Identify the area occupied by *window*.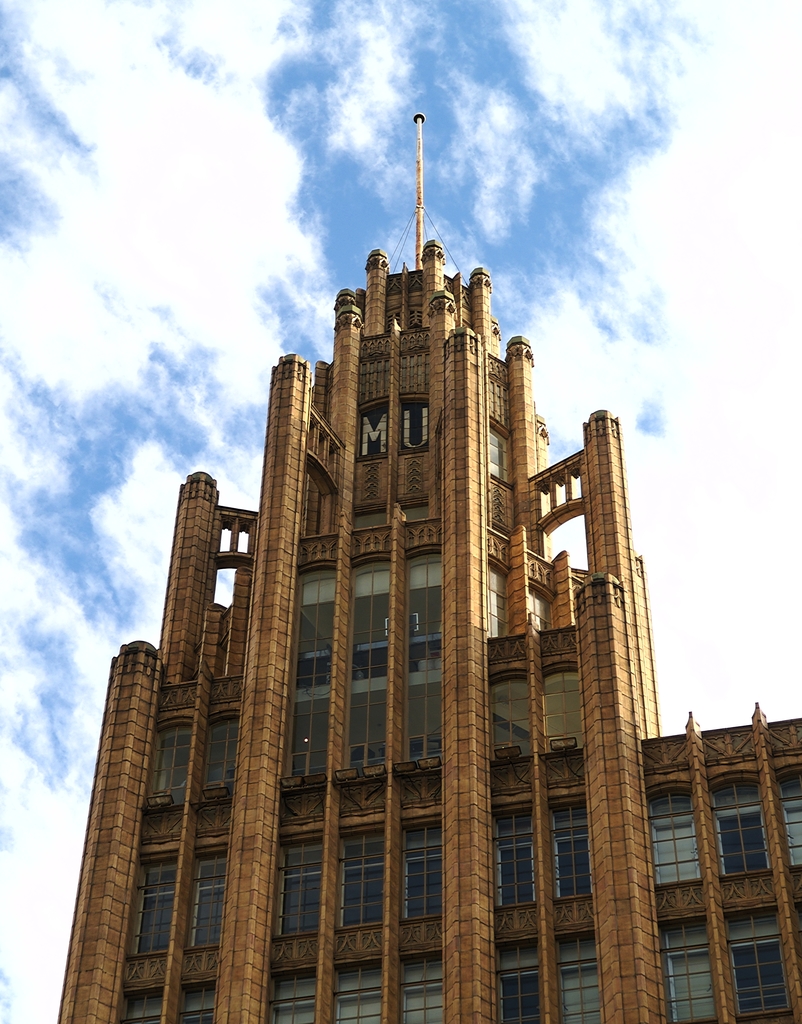
Area: region(488, 413, 516, 489).
